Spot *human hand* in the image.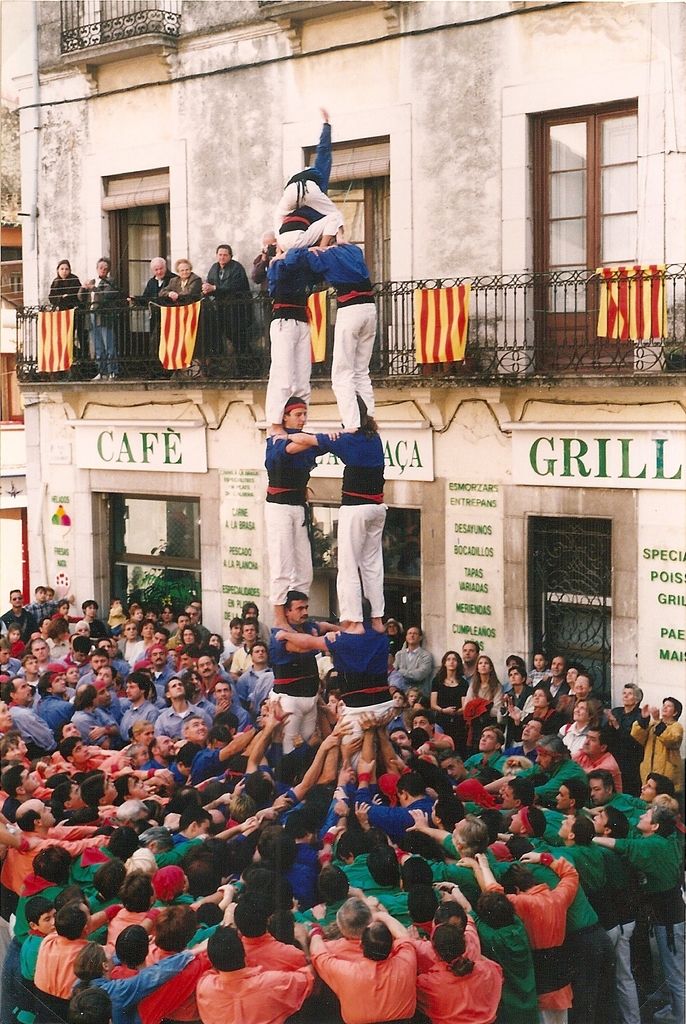
*human hand* found at crop(262, 804, 283, 822).
